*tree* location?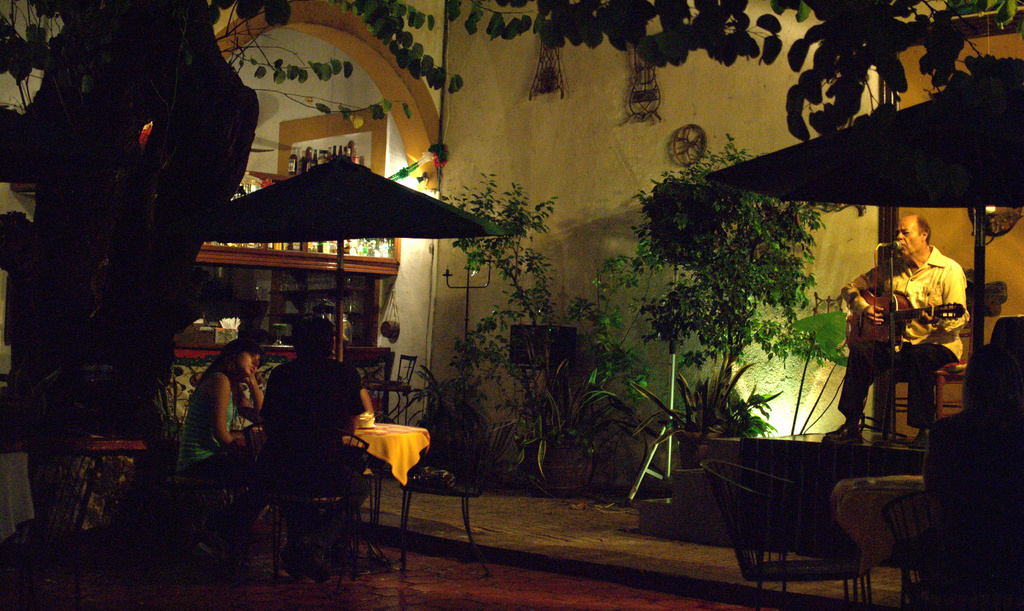
select_region(602, 147, 845, 452)
